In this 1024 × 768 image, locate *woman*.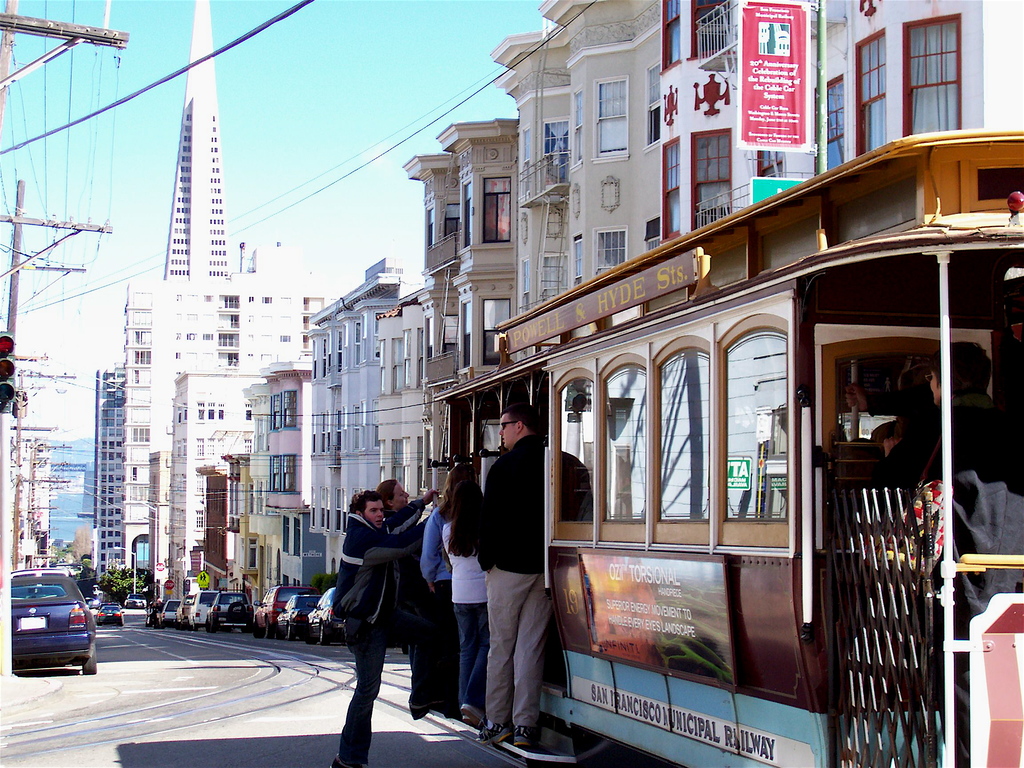
Bounding box: bbox(439, 479, 491, 726).
